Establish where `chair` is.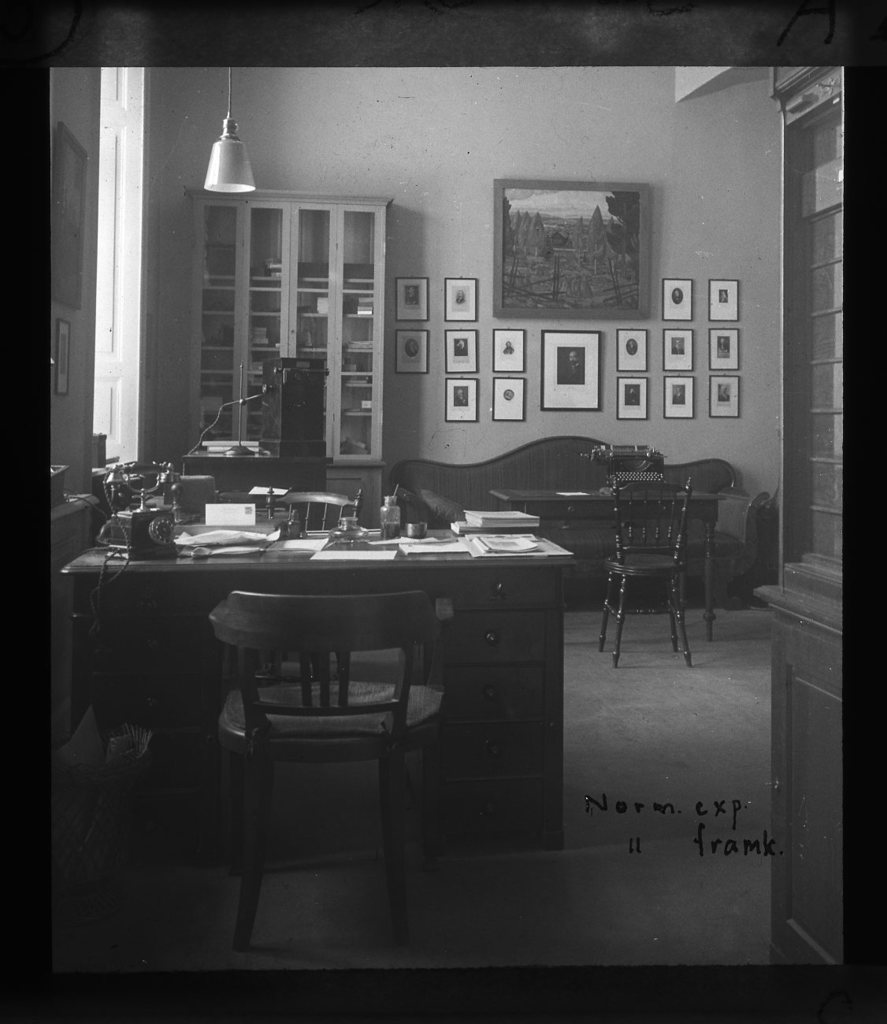
Established at pyautogui.locateOnScreen(253, 484, 377, 679).
